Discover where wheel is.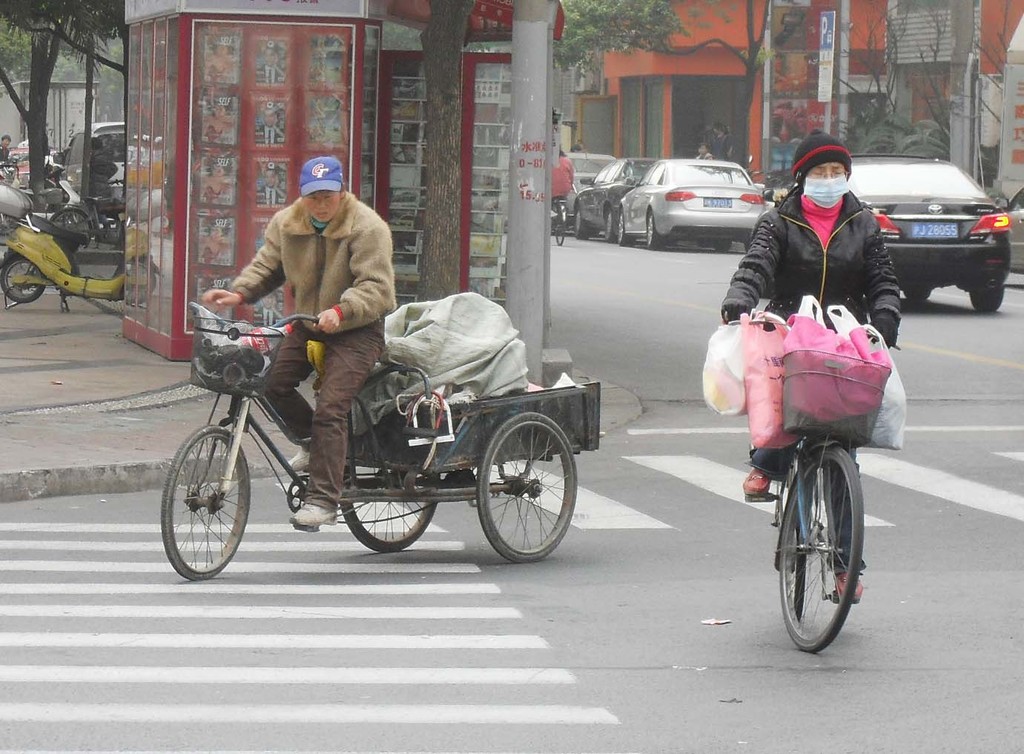
Discovered at pyautogui.locateOnScreen(608, 208, 615, 241).
